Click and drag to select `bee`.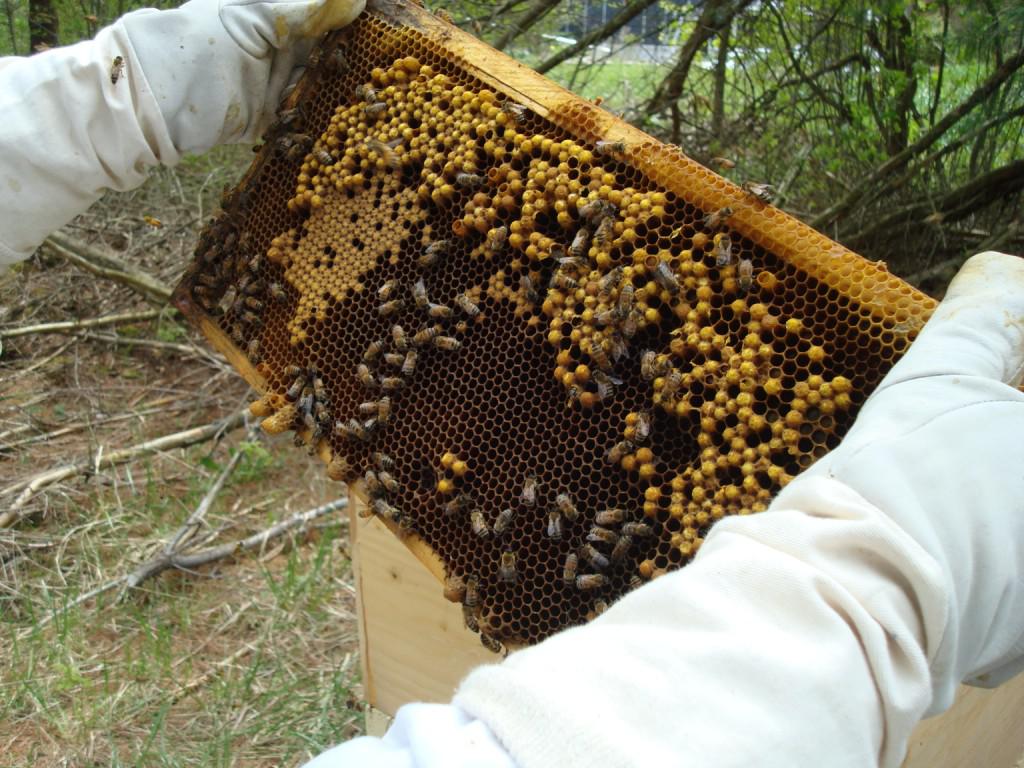
Selection: 249/254/261/273.
